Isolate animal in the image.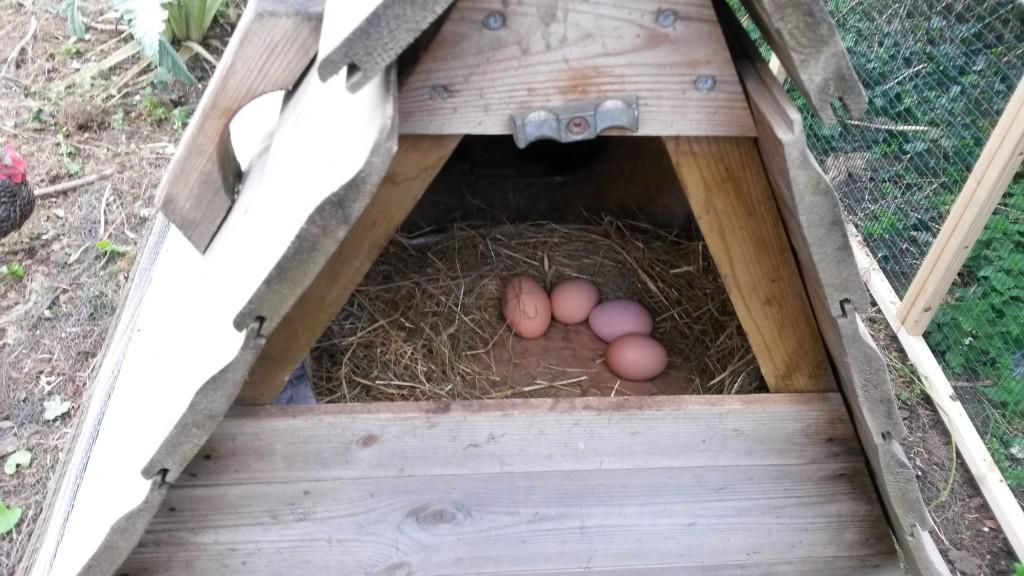
Isolated region: region(0, 148, 39, 237).
